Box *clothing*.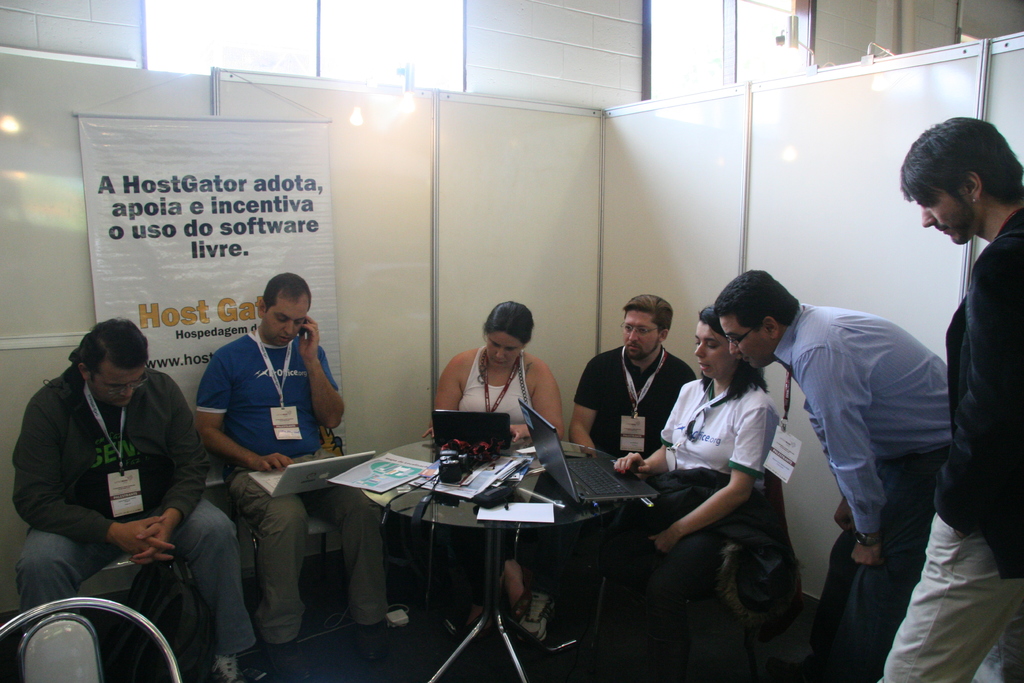
detection(6, 354, 264, 664).
